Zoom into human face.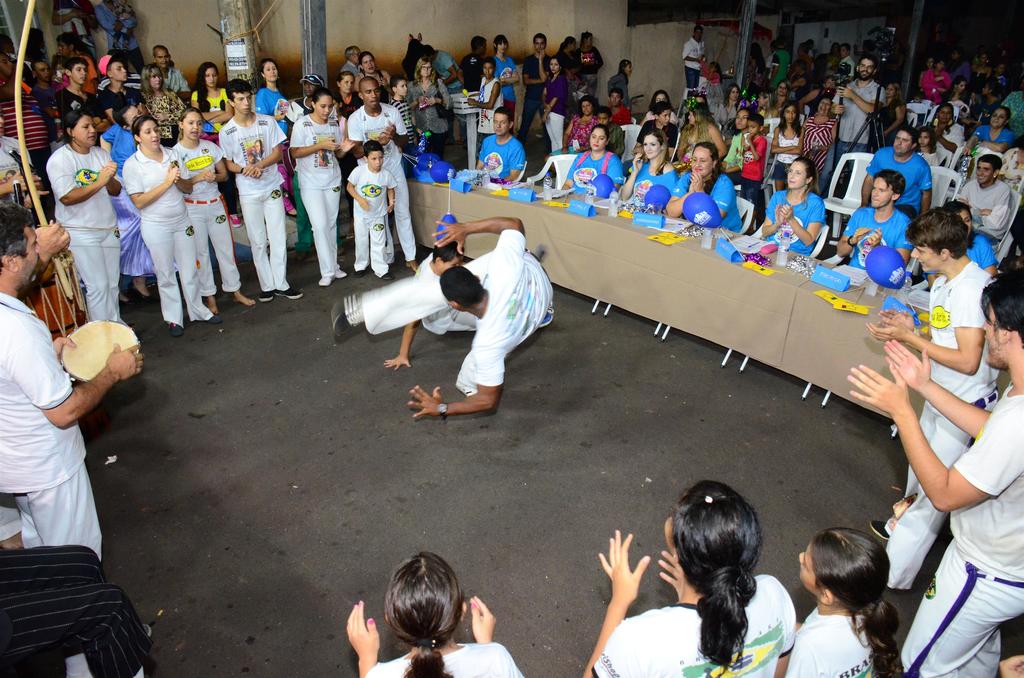
Zoom target: [x1=180, y1=112, x2=201, y2=140].
